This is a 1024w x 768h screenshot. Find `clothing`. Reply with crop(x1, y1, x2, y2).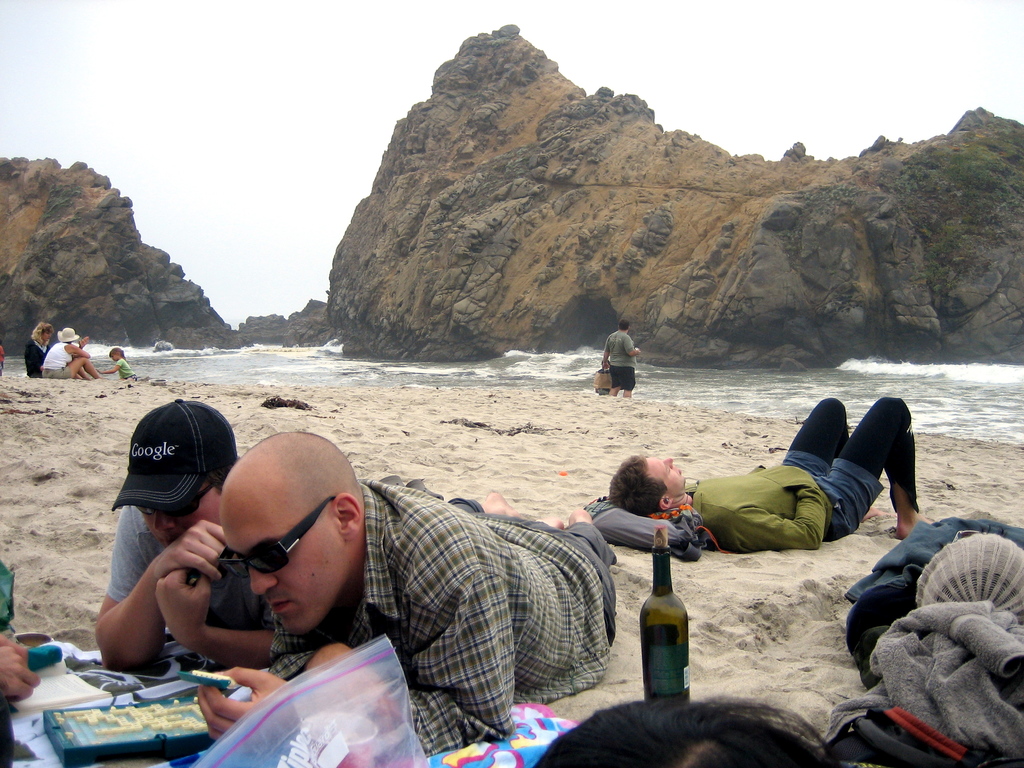
crop(677, 401, 945, 549).
